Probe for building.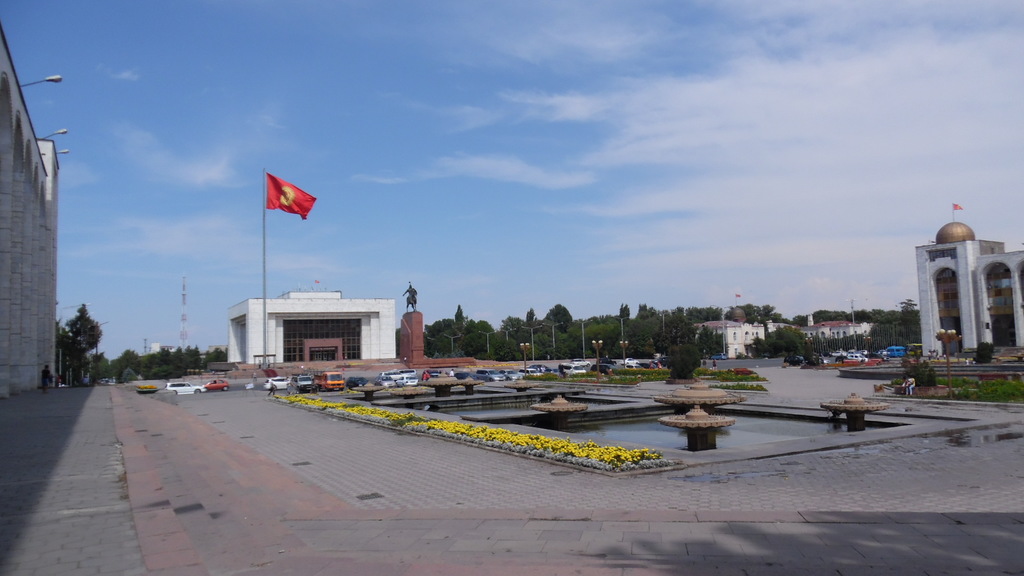
Probe result: bbox=[703, 311, 786, 372].
